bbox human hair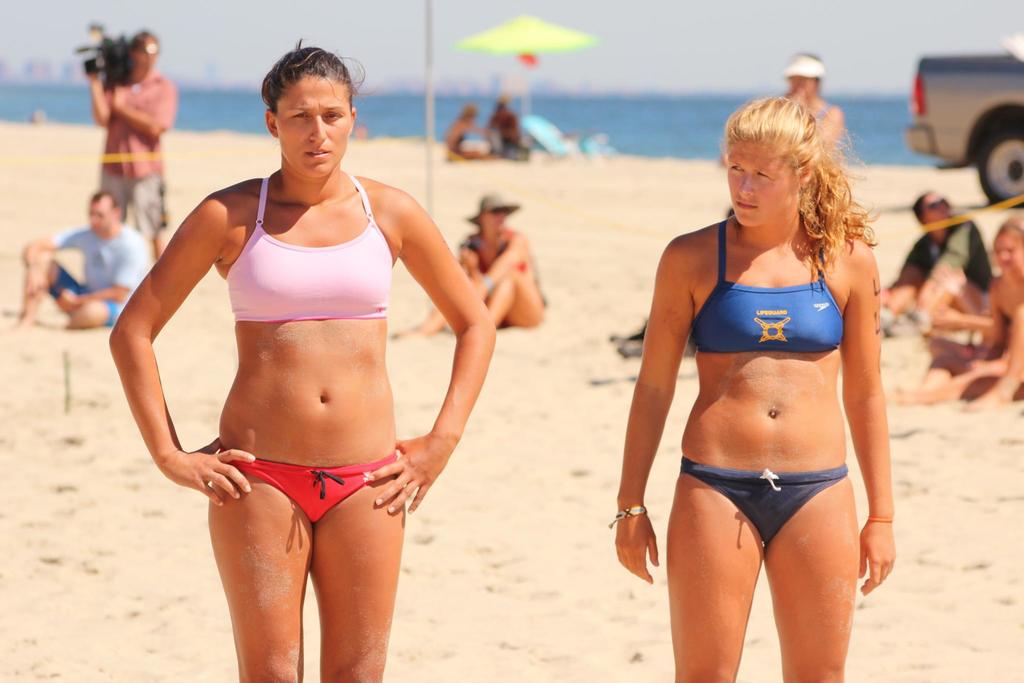
x1=92, y1=190, x2=116, y2=204
